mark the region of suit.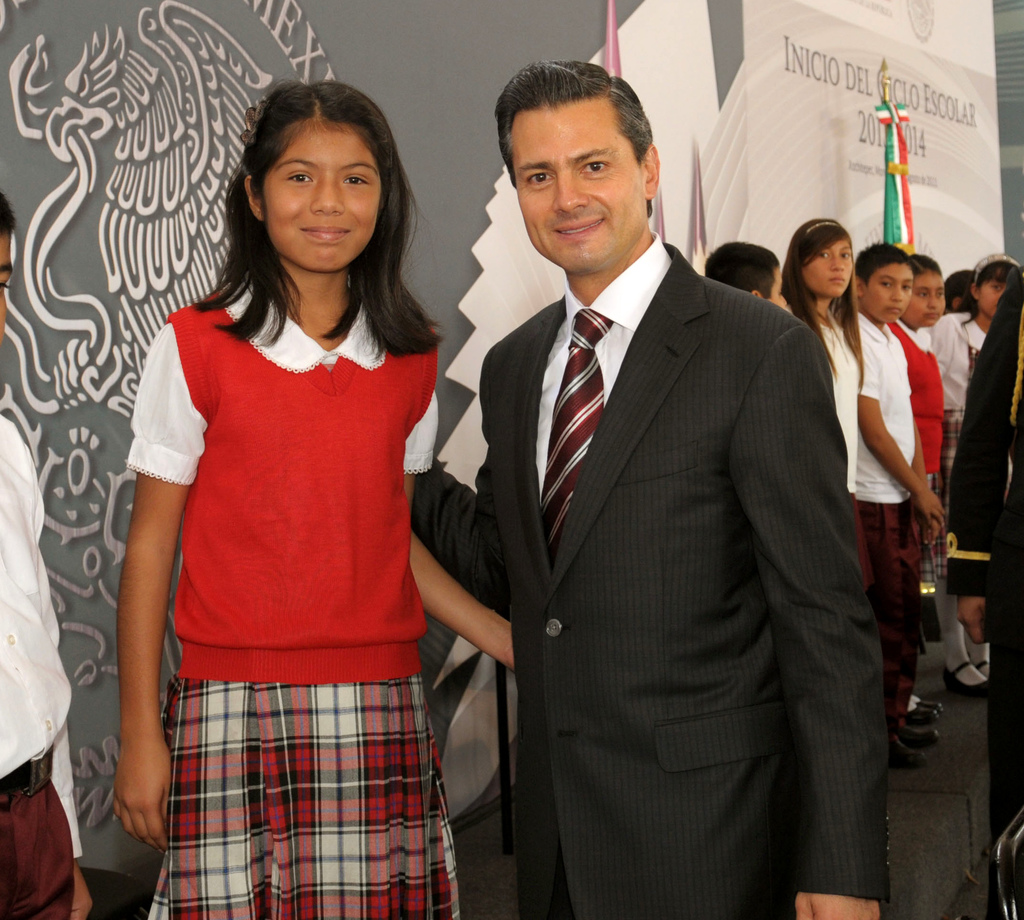
Region: 431 63 877 908.
